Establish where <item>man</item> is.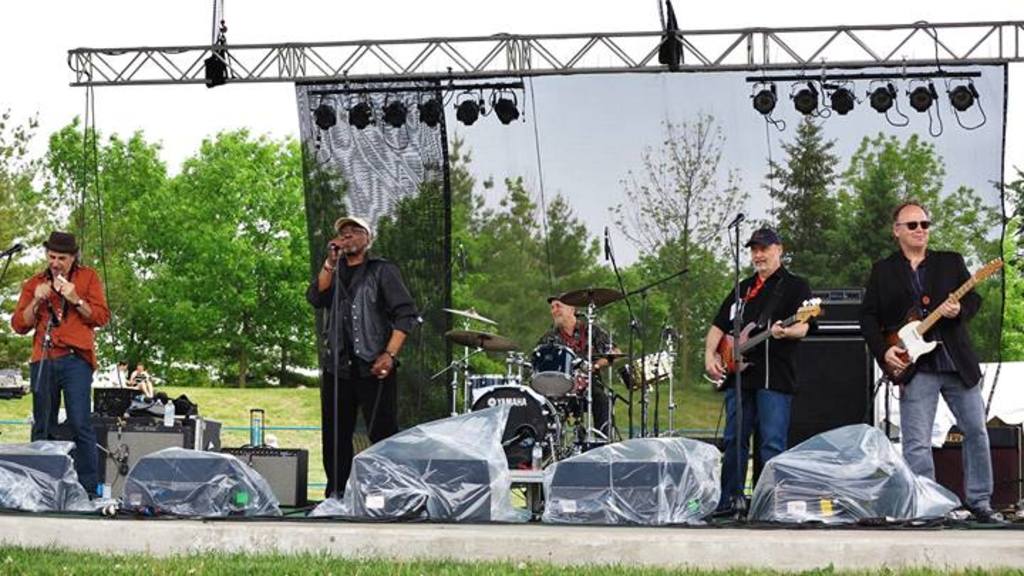
Established at {"left": 10, "top": 230, "right": 111, "bottom": 502}.
